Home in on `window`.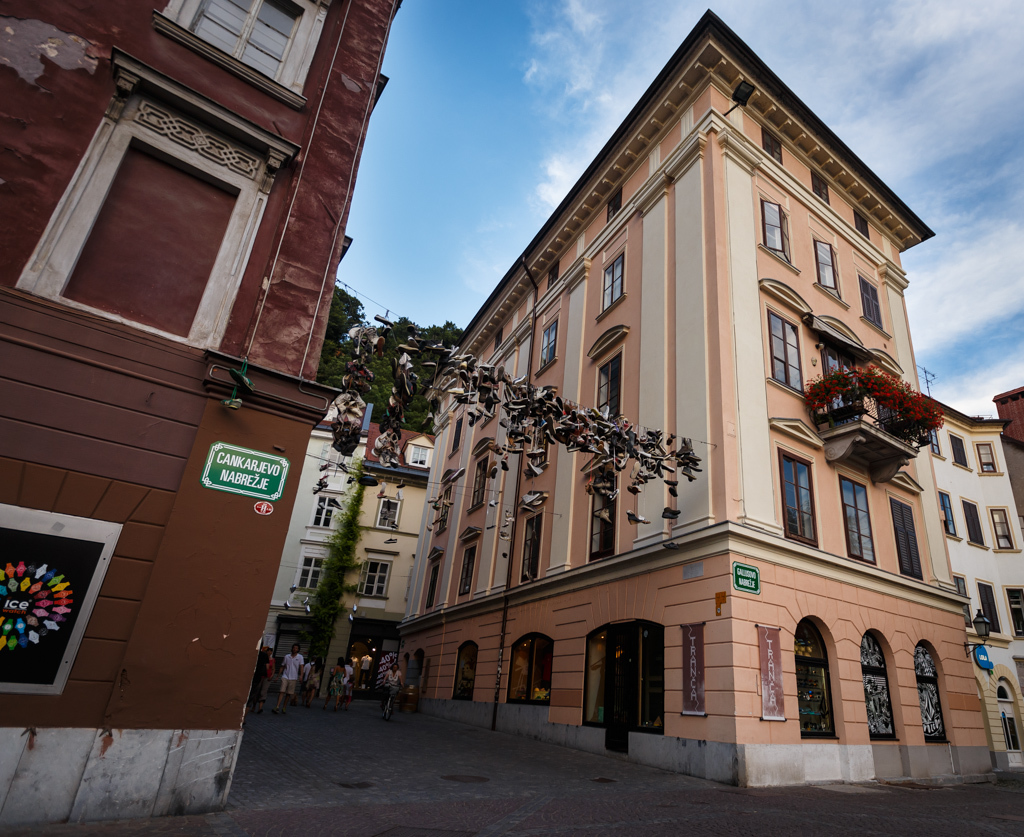
Homed in at <bbox>782, 605, 846, 745</bbox>.
